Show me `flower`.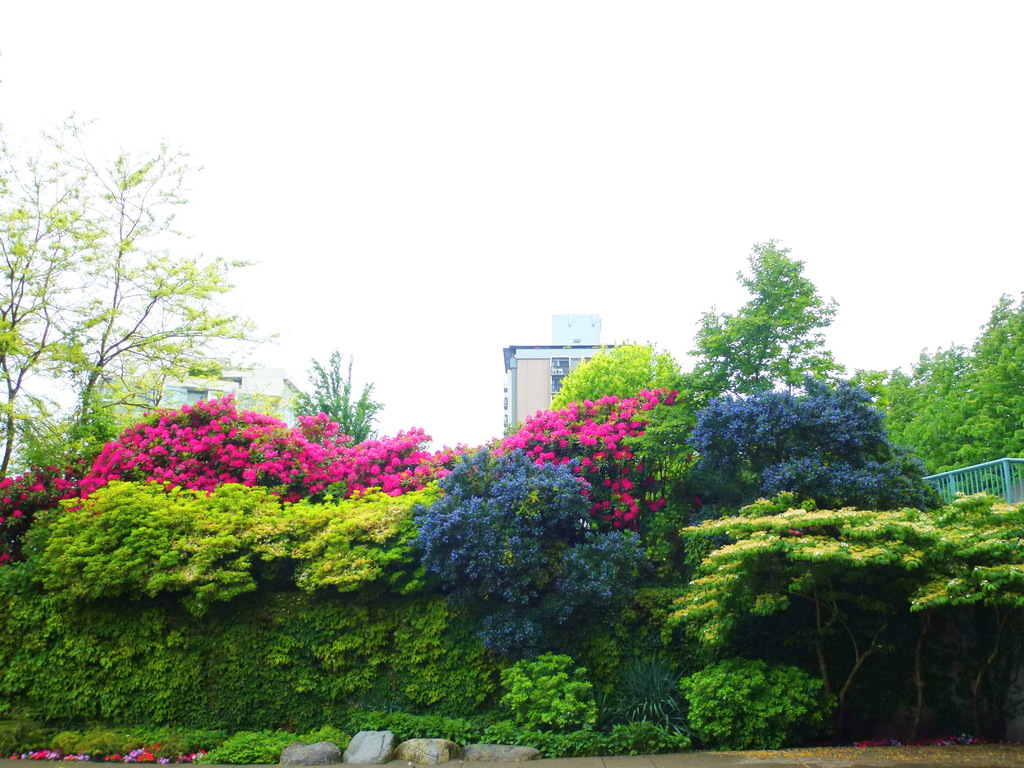
`flower` is here: [left=621, top=477, right=639, bottom=493].
